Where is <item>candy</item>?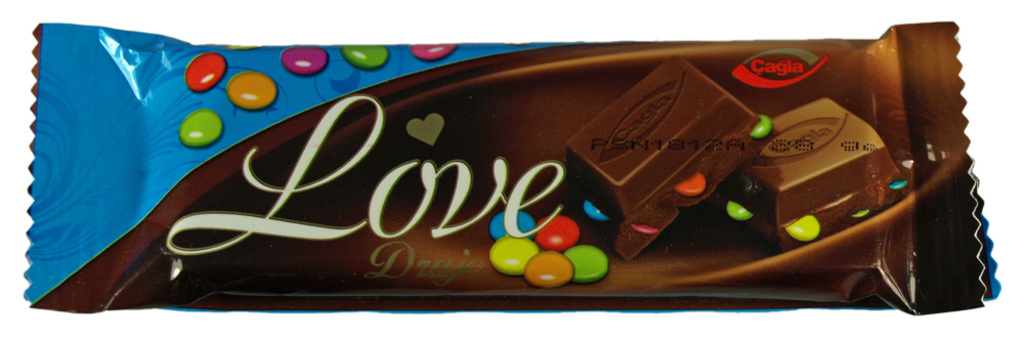
l=403, t=42, r=458, b=60.
